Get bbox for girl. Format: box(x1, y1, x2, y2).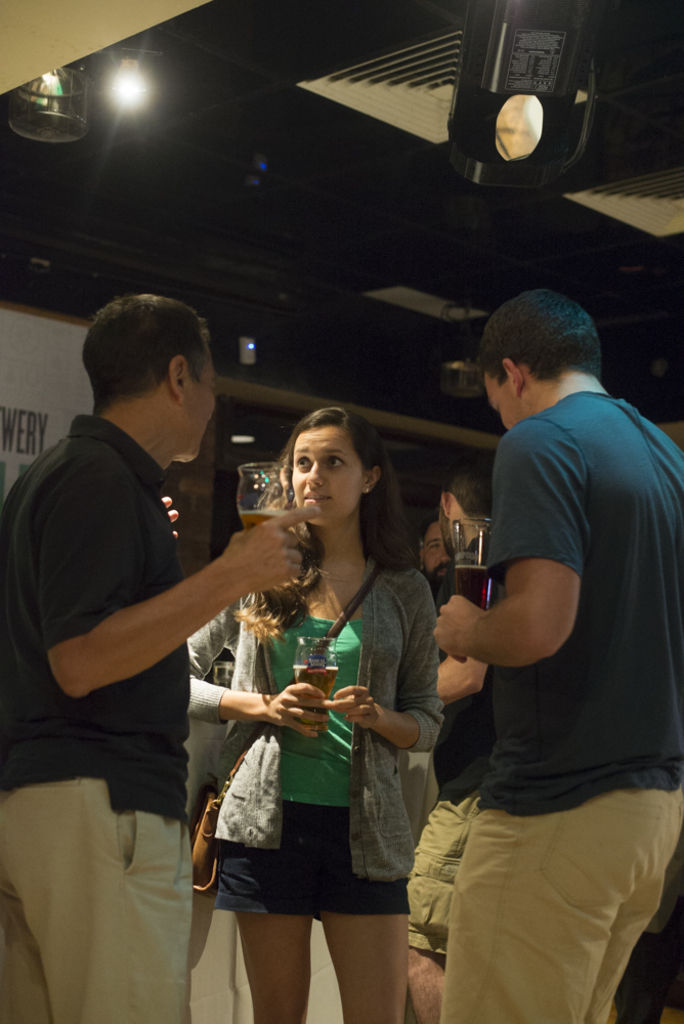
box(187, 407, 446, 1023).
